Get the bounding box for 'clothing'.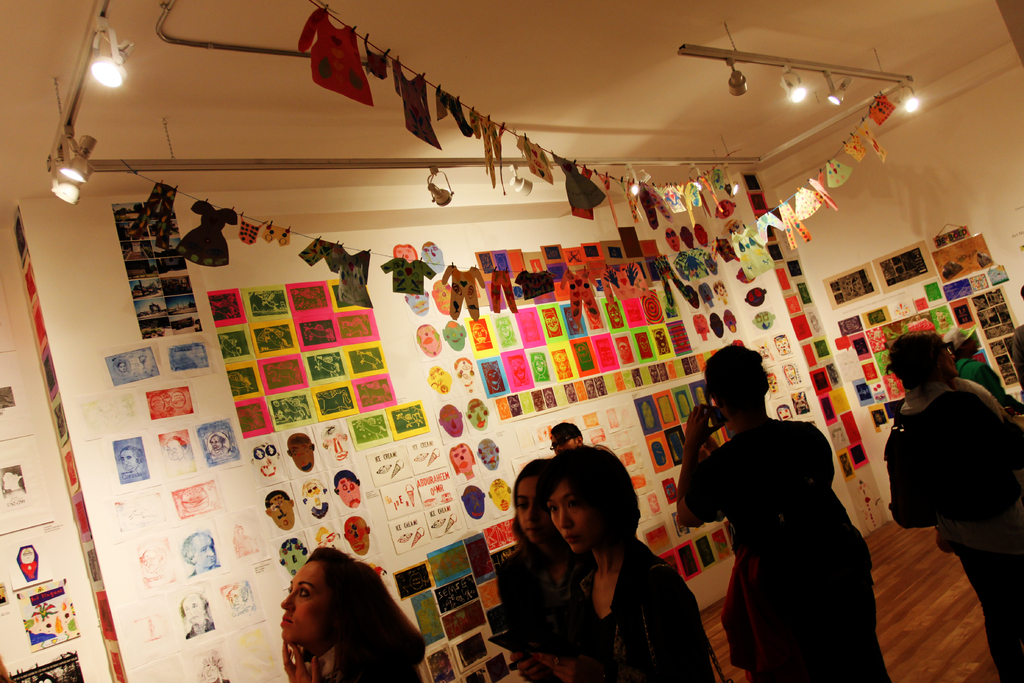
[left=301, top=648, right=341, bottom=682].
